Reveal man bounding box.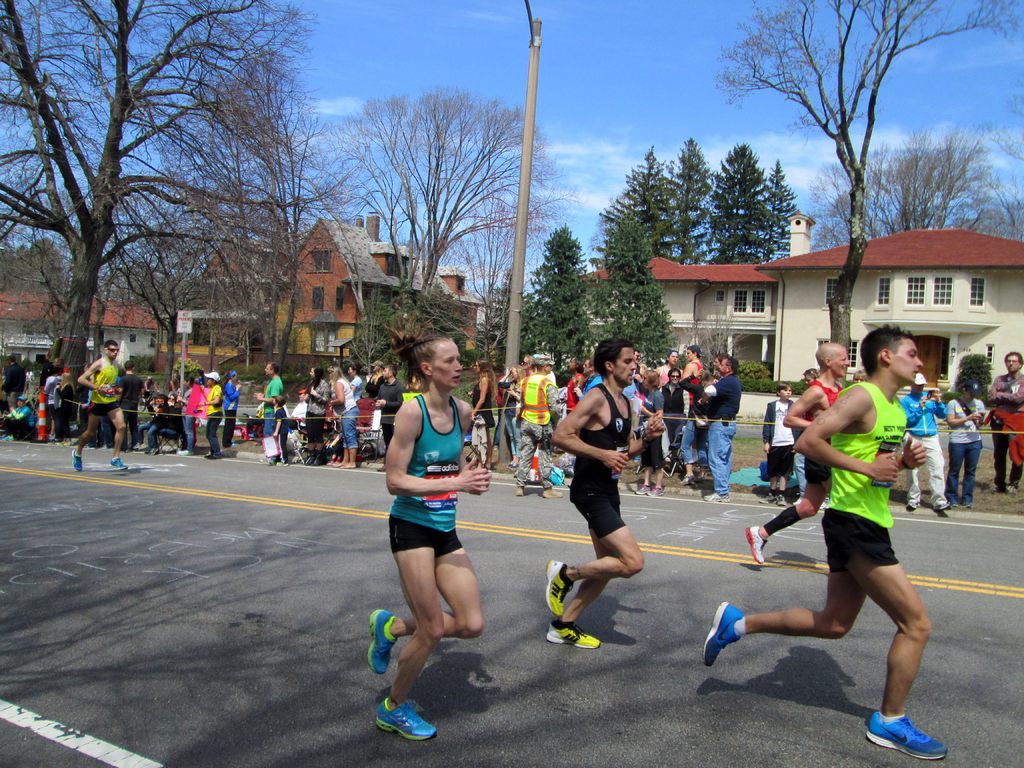
Revealed: pyautogui.locateOnScreen(676, 344, 703, 405).
